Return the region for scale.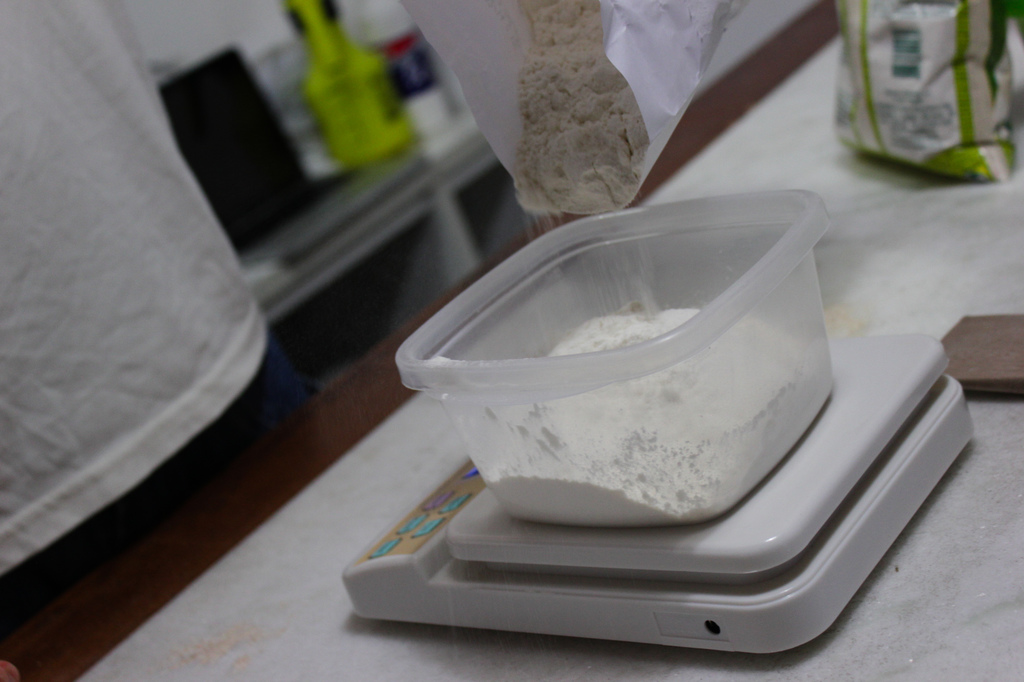
crop(342, 331, 977, 656).
